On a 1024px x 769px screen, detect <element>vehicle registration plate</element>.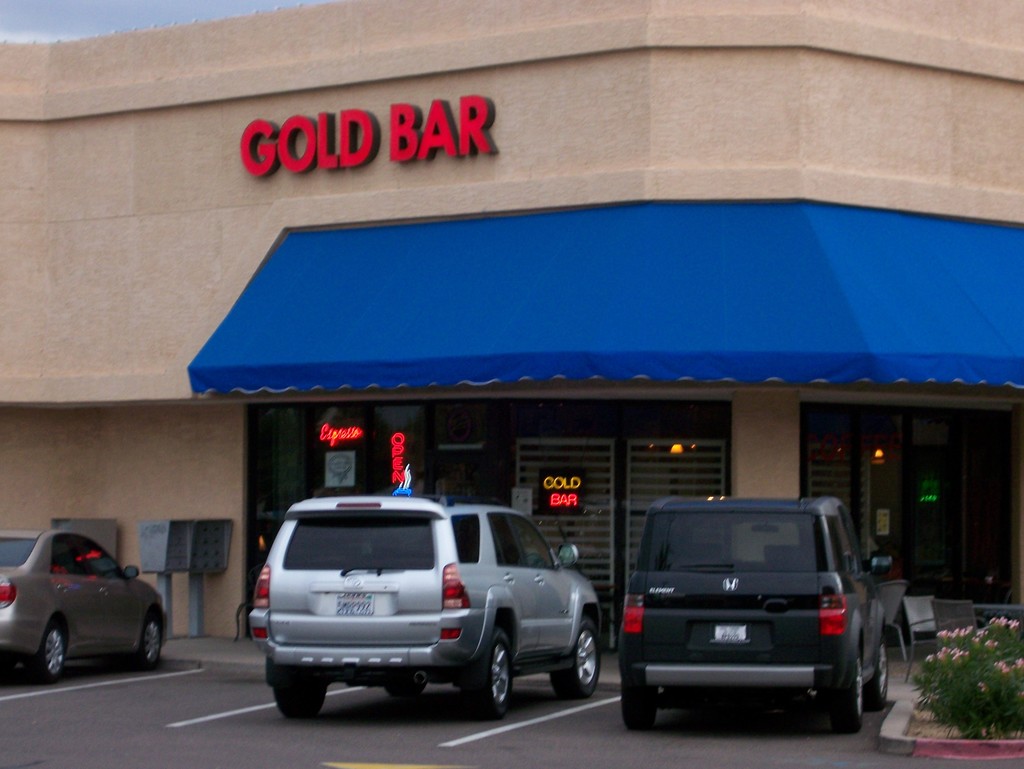
crop(337, 596, 377, 617).
